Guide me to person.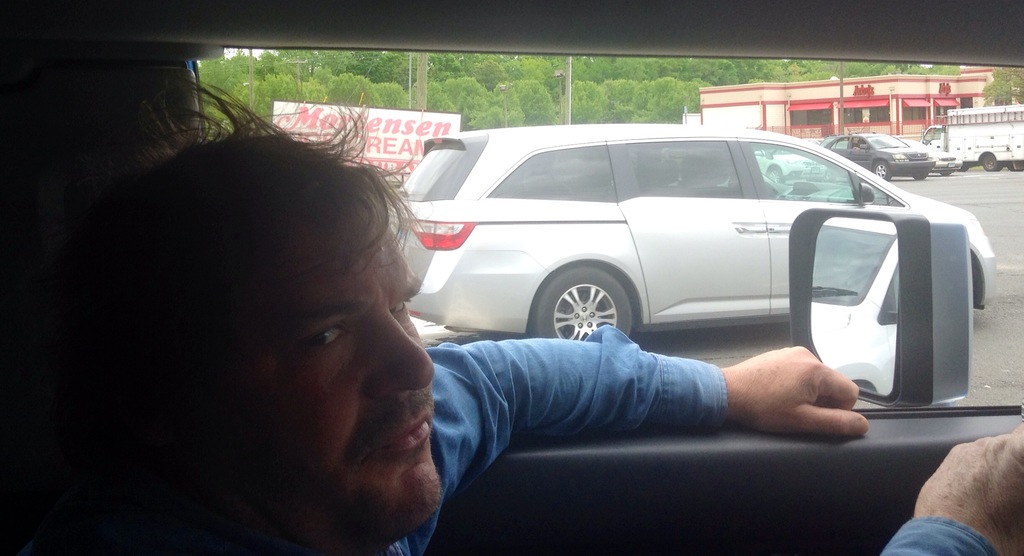
Guidance: 0 104 1023 555.
